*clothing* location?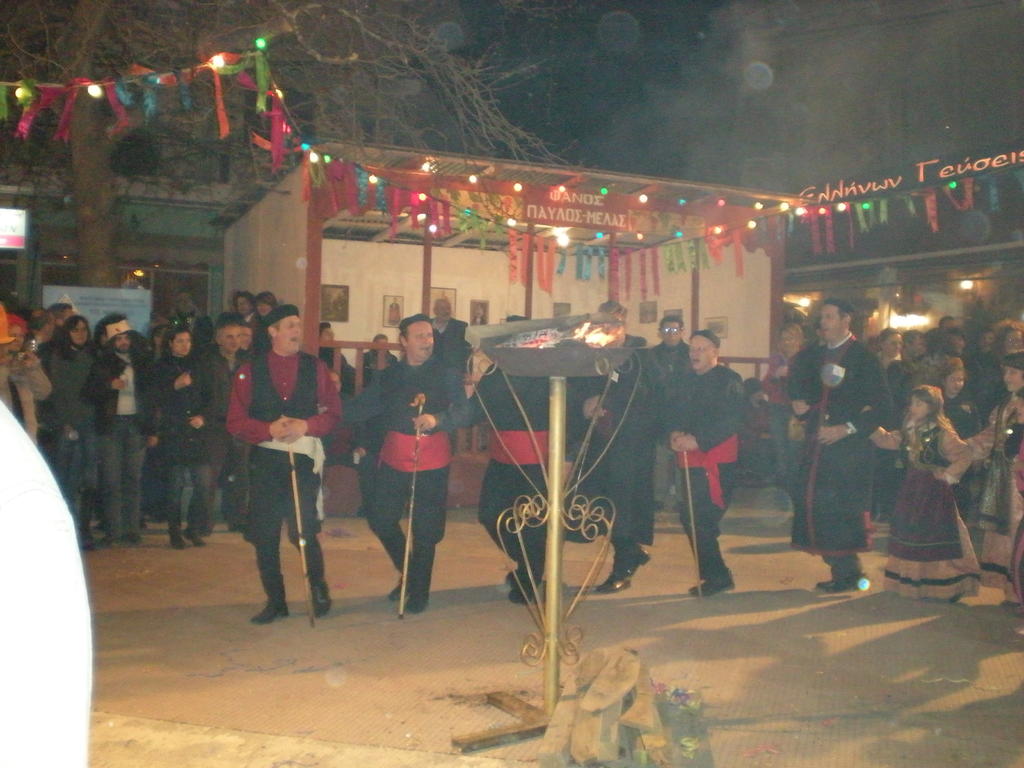
Rect(559, 357, 655, 538)
